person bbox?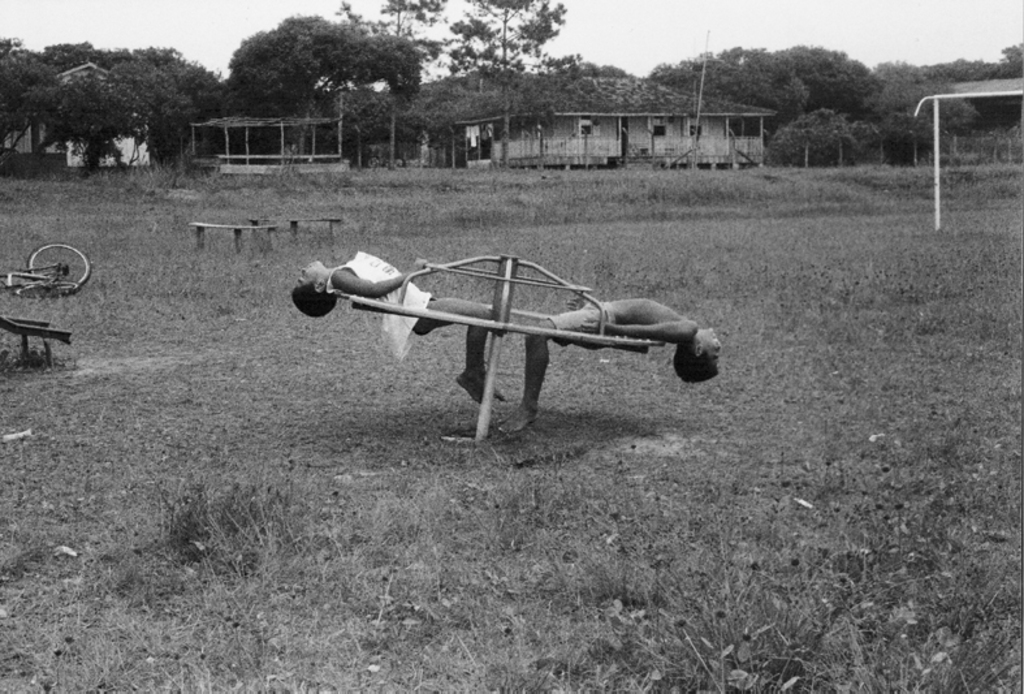
{"left": 291, "top": 247, "right": 510, "bottom": 406}
